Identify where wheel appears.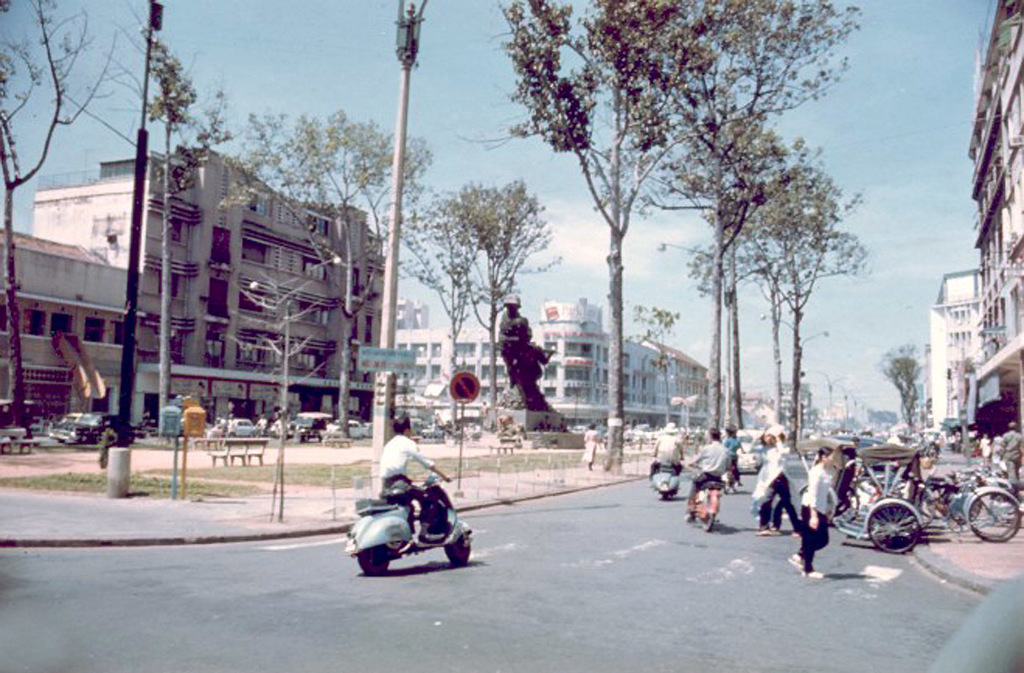
Appears at box=[970, 492, 1021, 542].
